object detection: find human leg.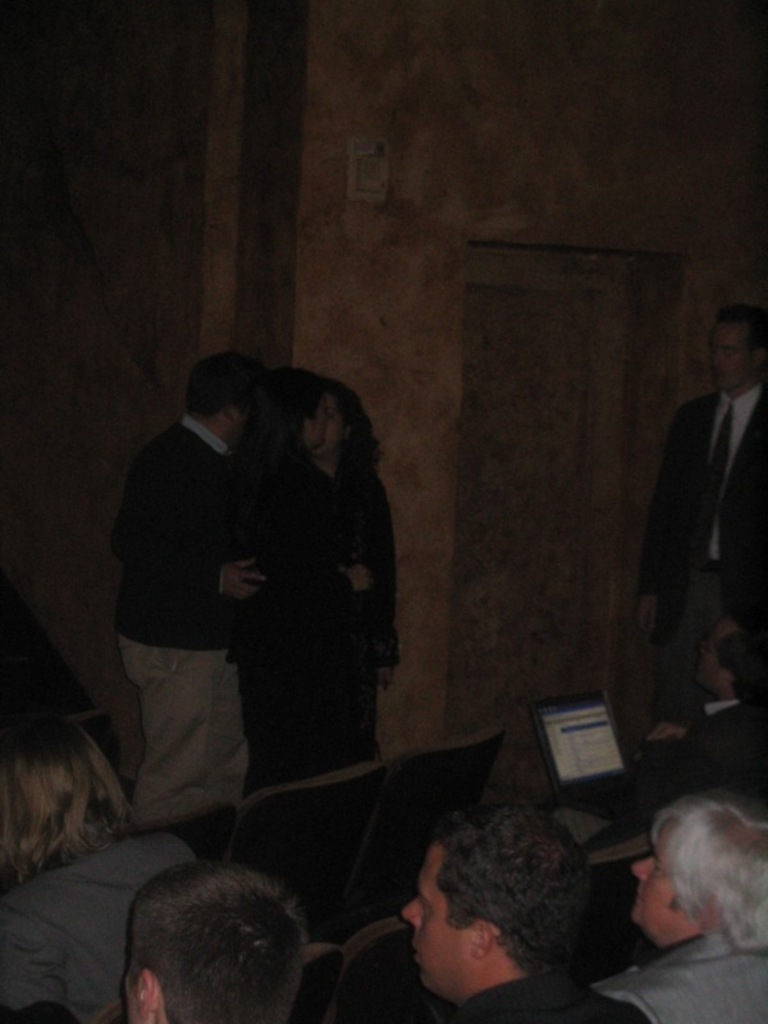
x1=187 y1=655 x2=244 y2=818.
